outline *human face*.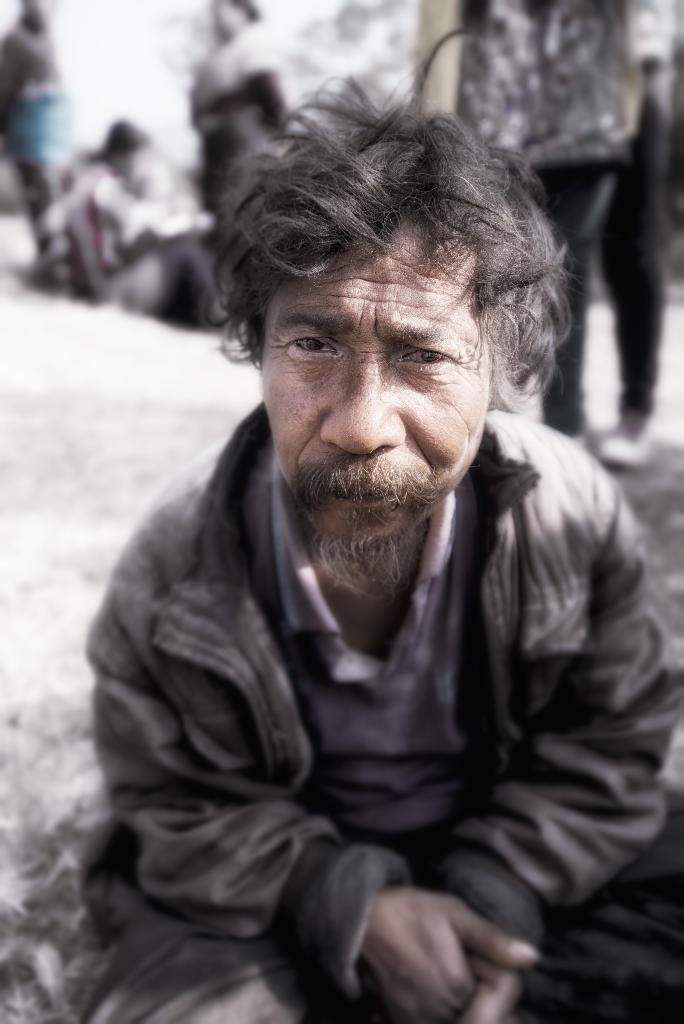
Outline: Rect(259, 209, 486, 541).
